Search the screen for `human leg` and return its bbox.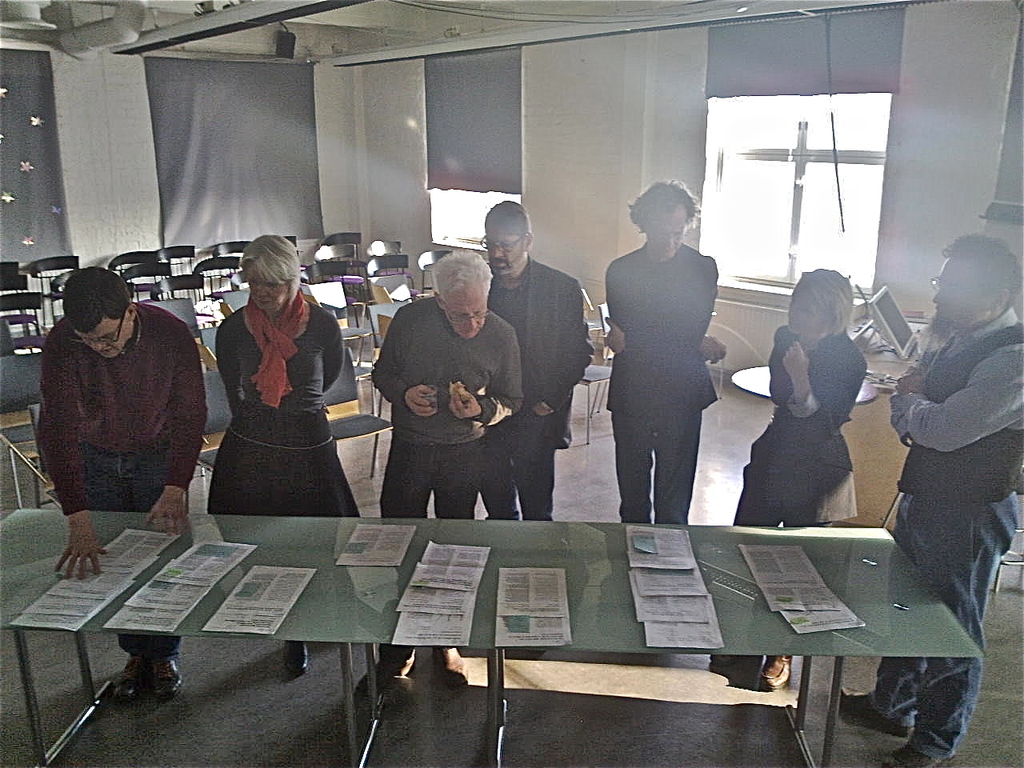
Found: 517 442 549 522.
